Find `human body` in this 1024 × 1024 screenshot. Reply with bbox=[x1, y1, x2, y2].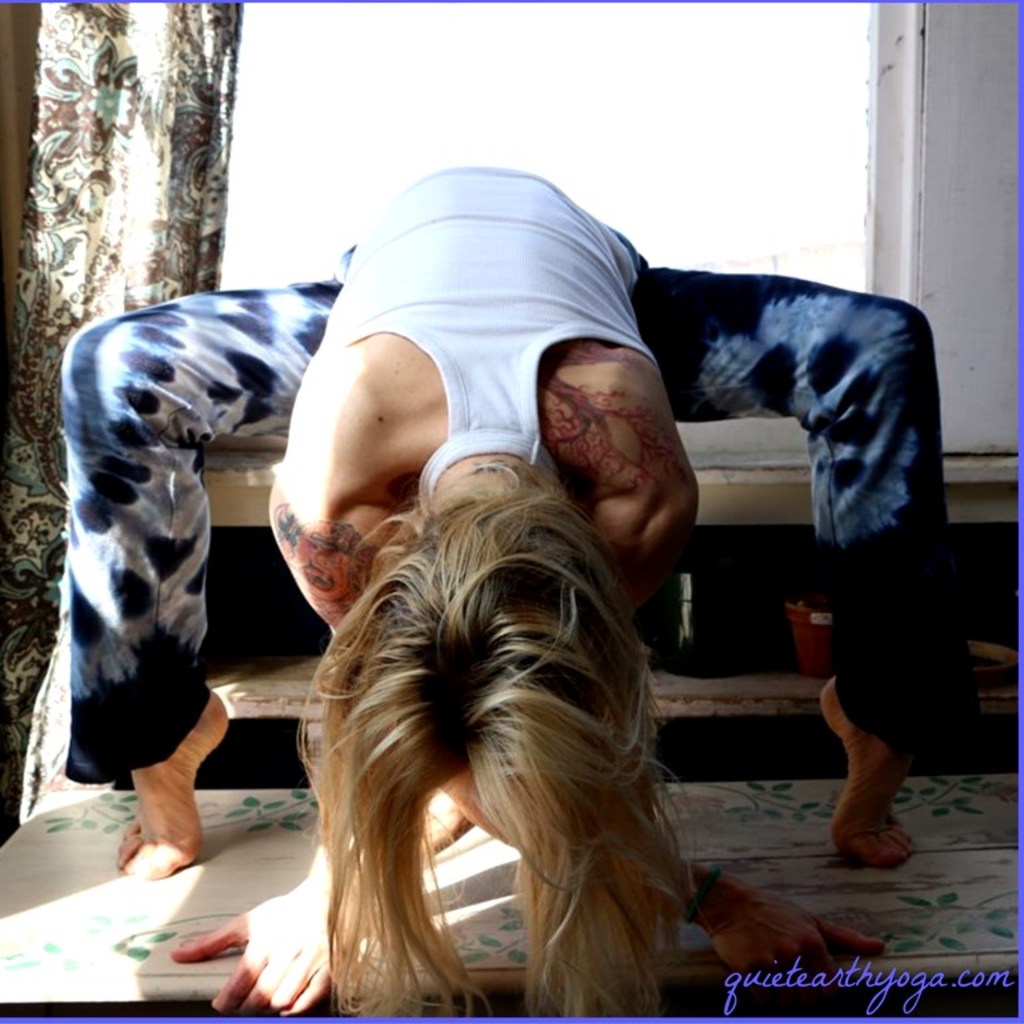
bbox=[88, 144, 900, 960].
